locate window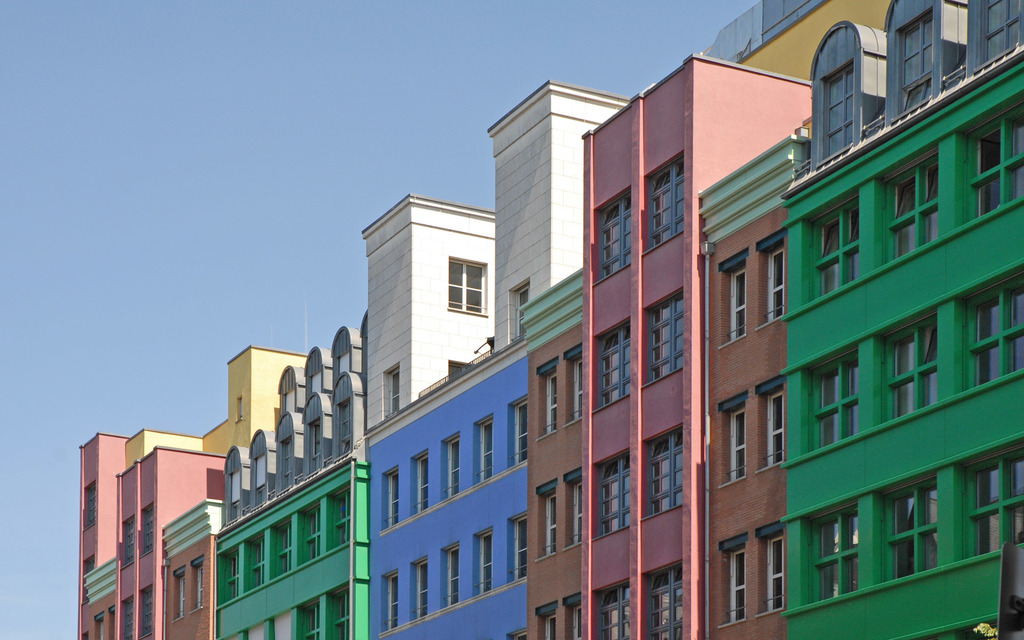
Rect(872, 468, 938, 584)
